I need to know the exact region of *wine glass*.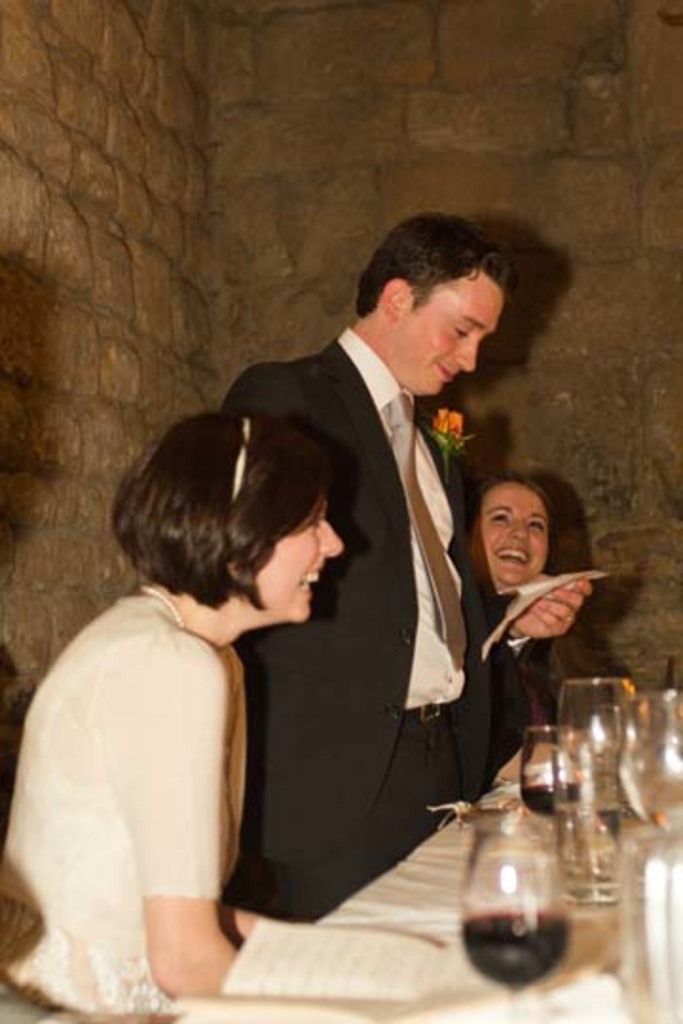
Region: 457, 829, 563, 1007.
